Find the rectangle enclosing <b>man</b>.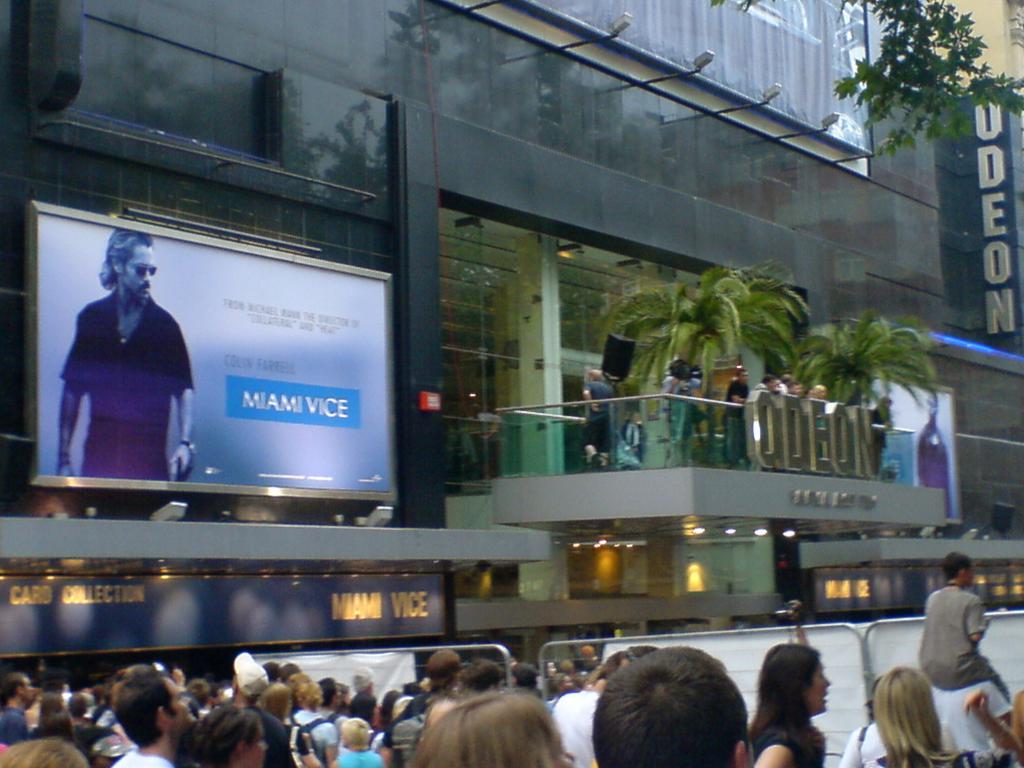
0,668,38,745.
